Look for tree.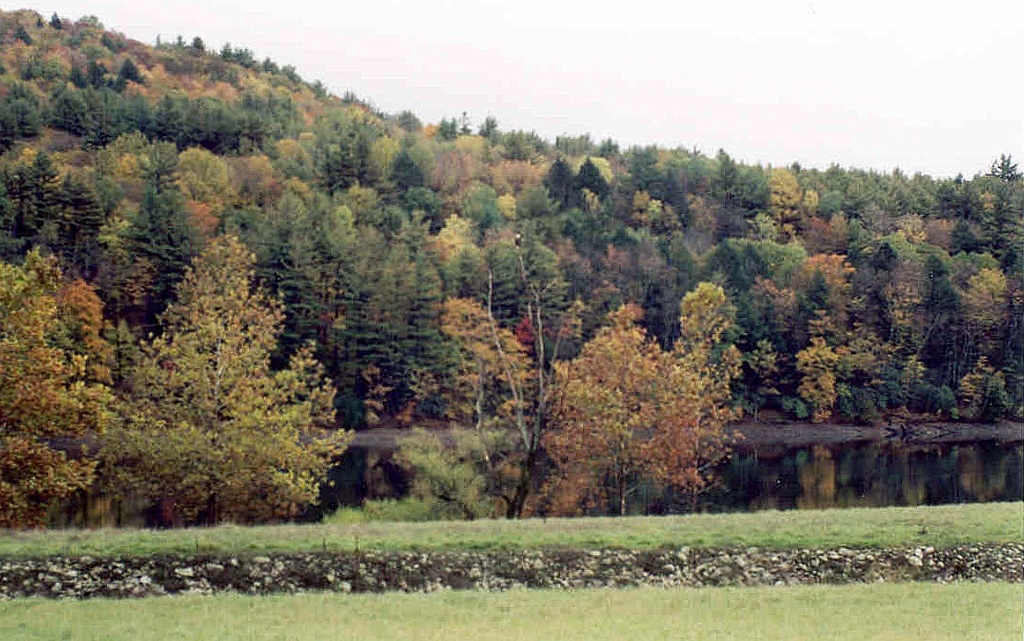
Found: <box>526,228,584,299</box>.
